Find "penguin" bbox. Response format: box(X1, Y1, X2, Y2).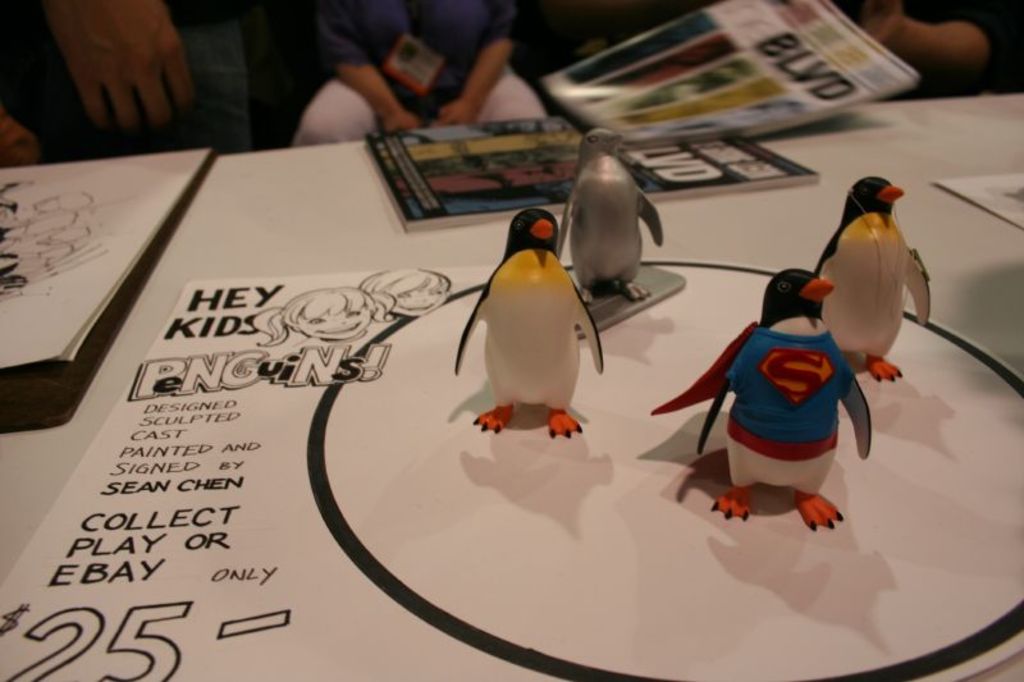
box(809, 173, 931, 390).
